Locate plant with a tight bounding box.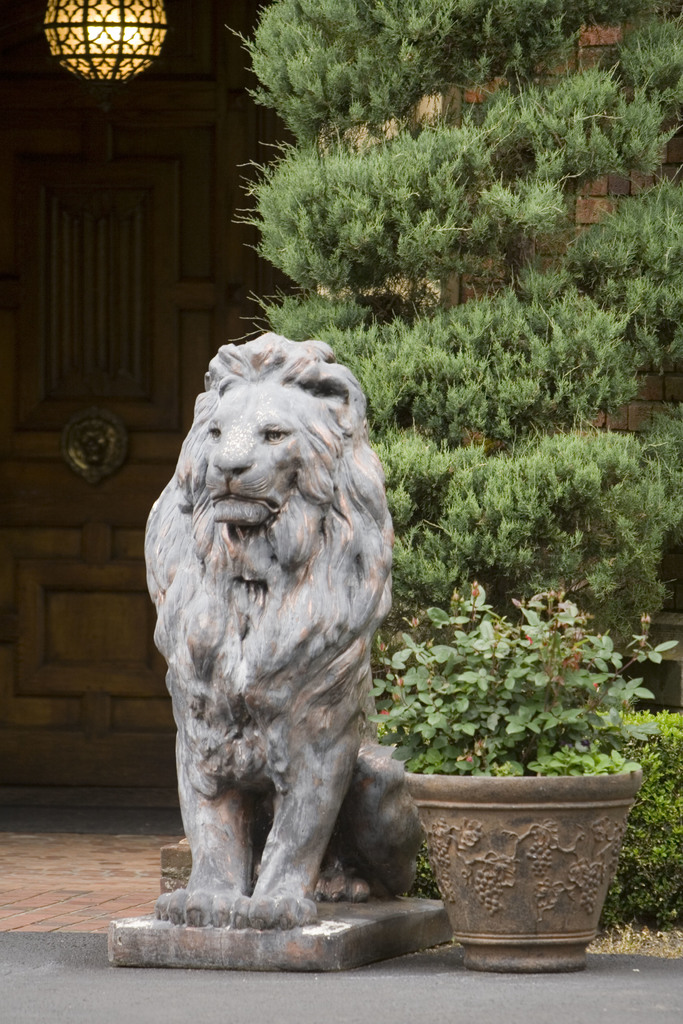
(588,702,682,959).
